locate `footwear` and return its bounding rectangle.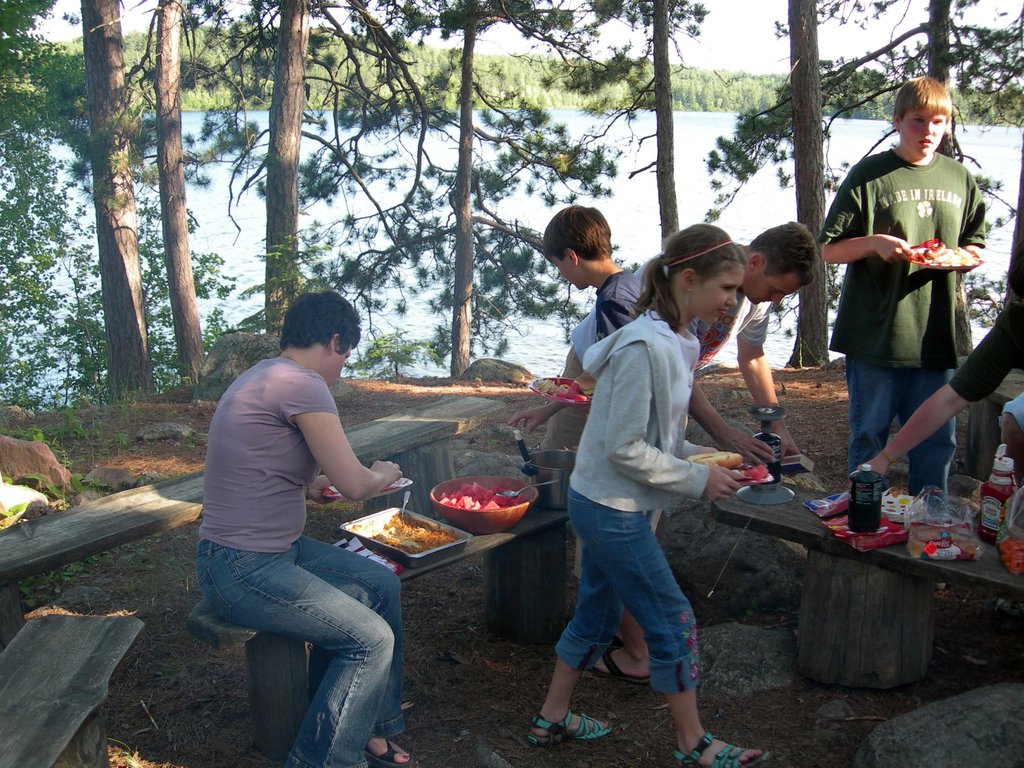
[left=362, top=738, right=414, bottom=764].
